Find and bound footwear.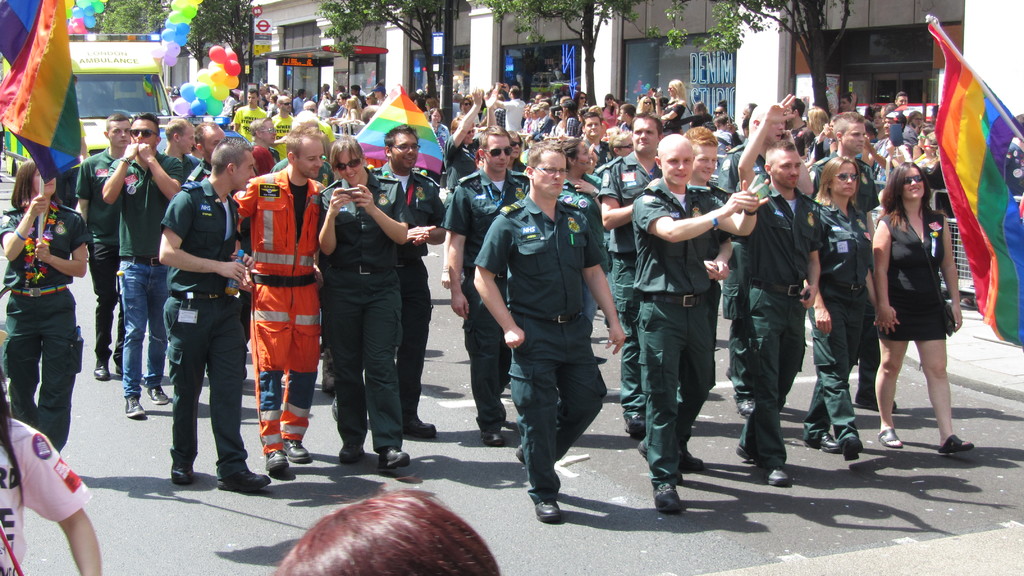
Bound: 936,434,971,452.
